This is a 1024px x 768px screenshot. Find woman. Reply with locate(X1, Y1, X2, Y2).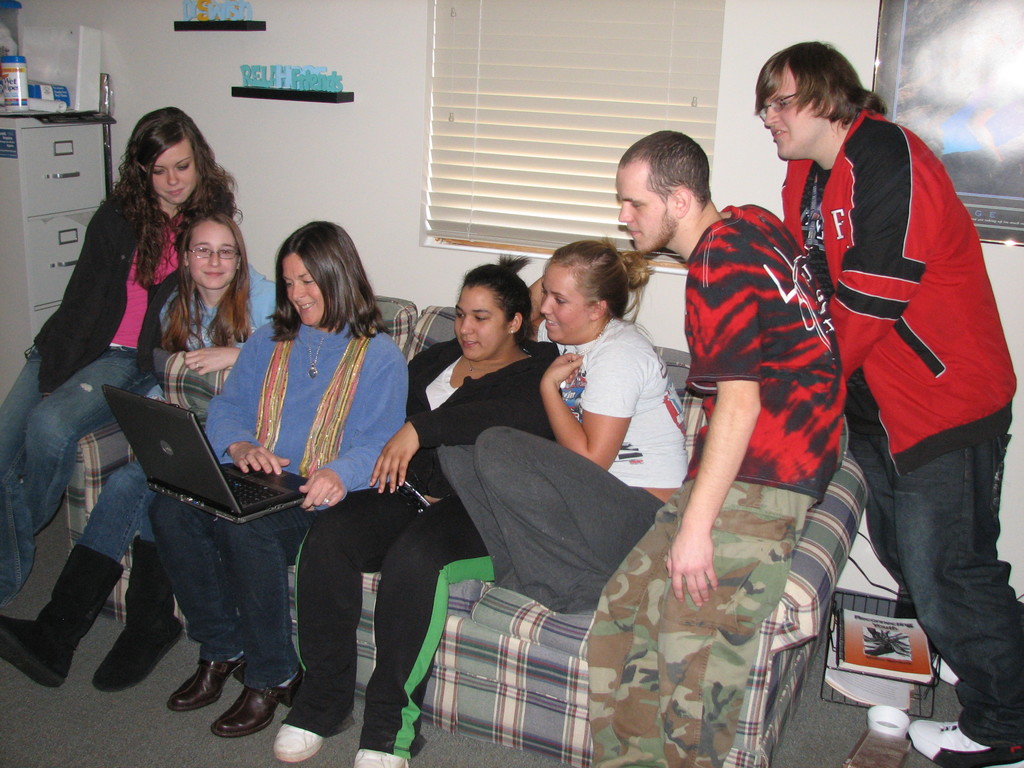
locate(146, 216, 410, 742).
